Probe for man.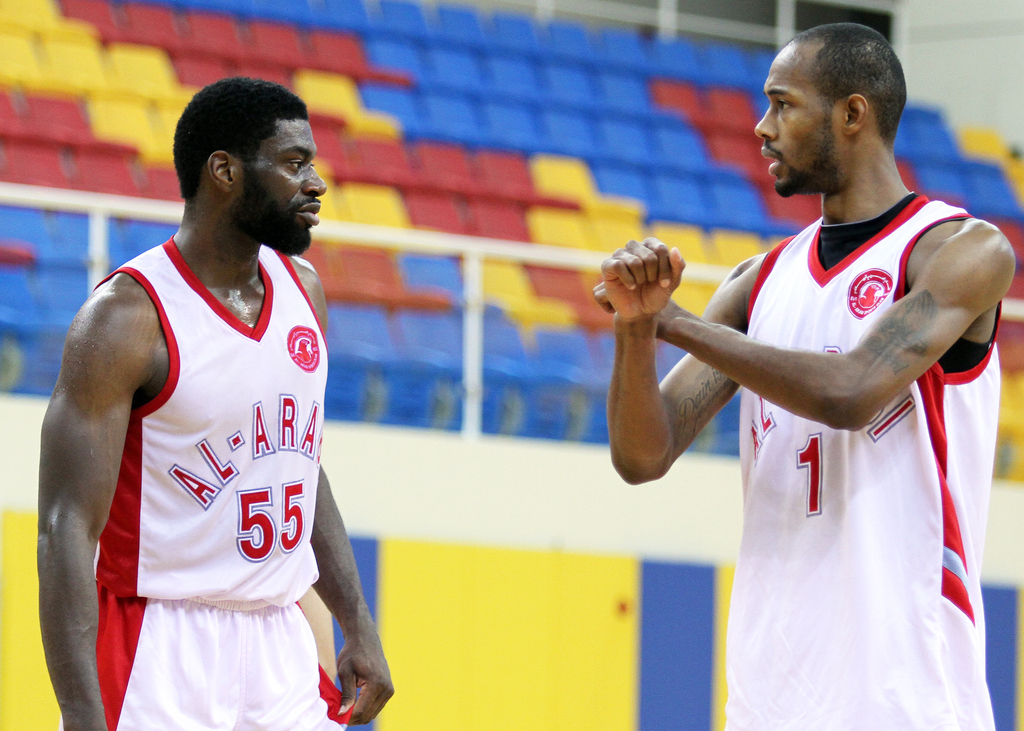
Probe result: crop(31, 75, 414, 730).
